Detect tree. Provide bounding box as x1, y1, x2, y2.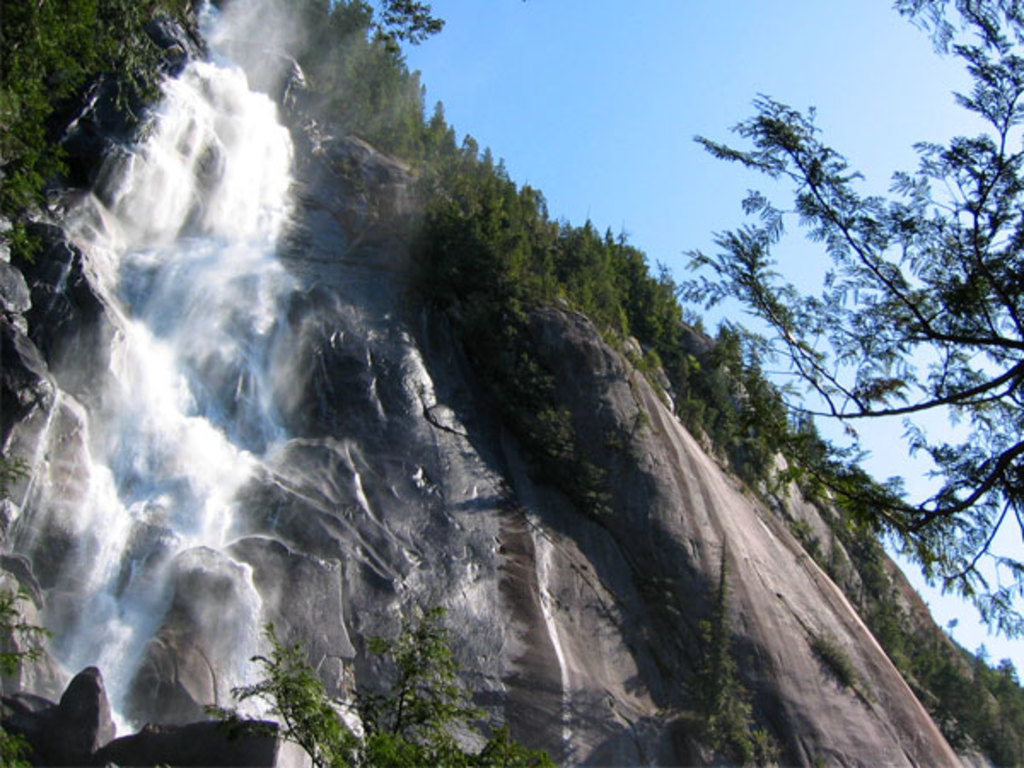
652, 0, 1022, 645.
